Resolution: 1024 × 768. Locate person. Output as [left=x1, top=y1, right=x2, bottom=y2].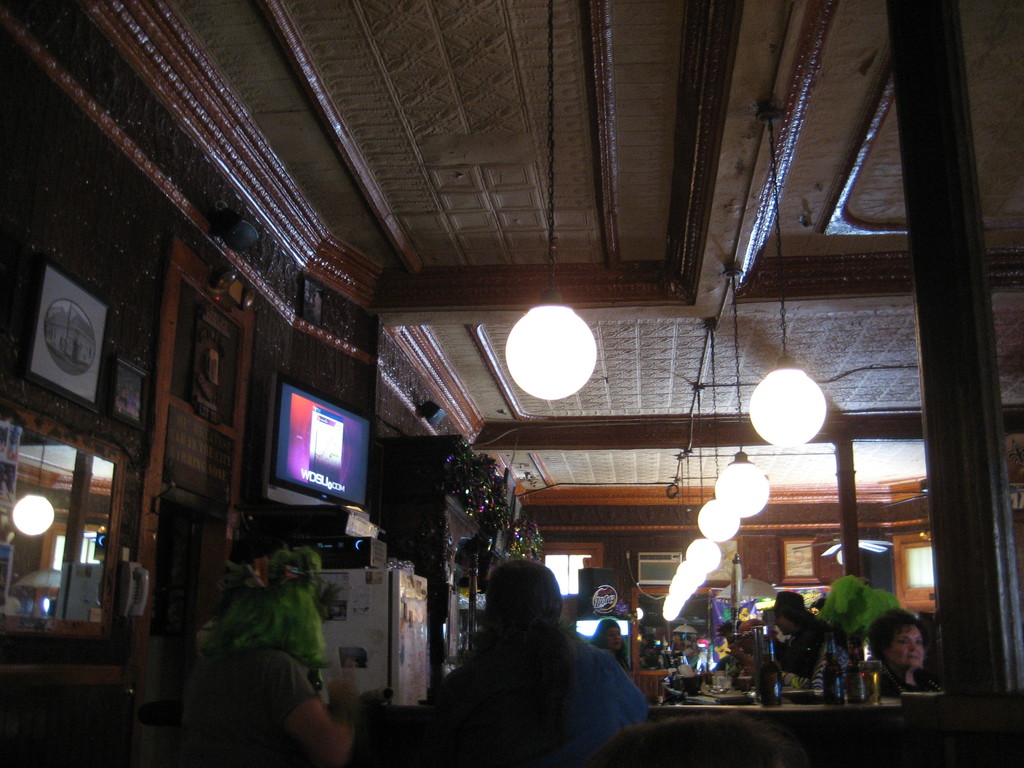
[left=172, top=549, right=360, bottom=767].
